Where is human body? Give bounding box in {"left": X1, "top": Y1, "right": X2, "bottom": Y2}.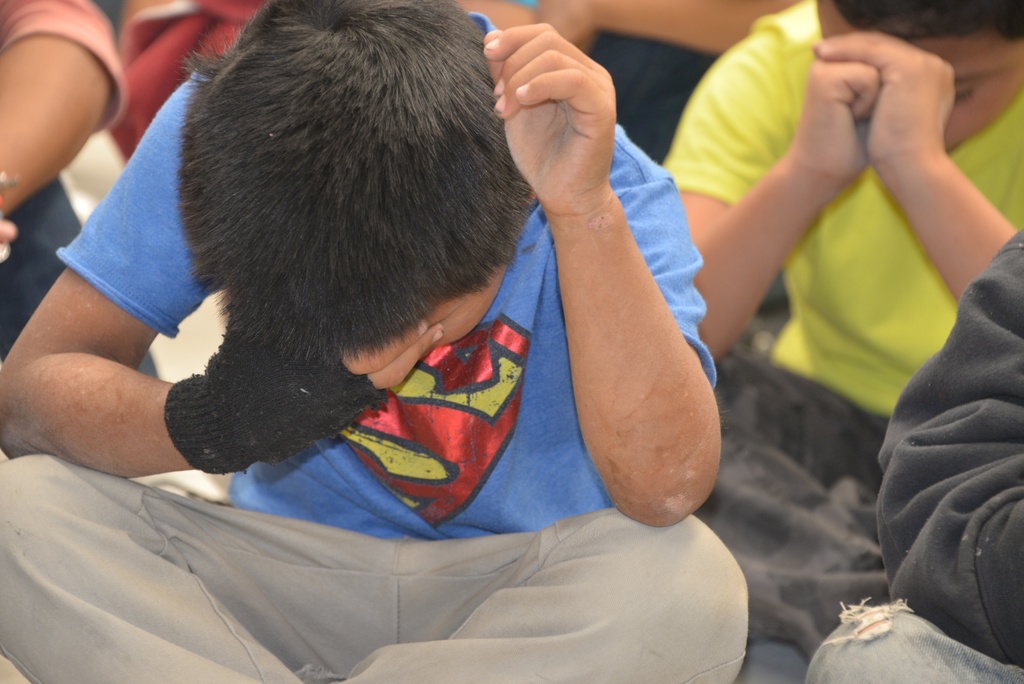
{"left": 0, "top": 0, "right": 129, "bottom": 364}.
